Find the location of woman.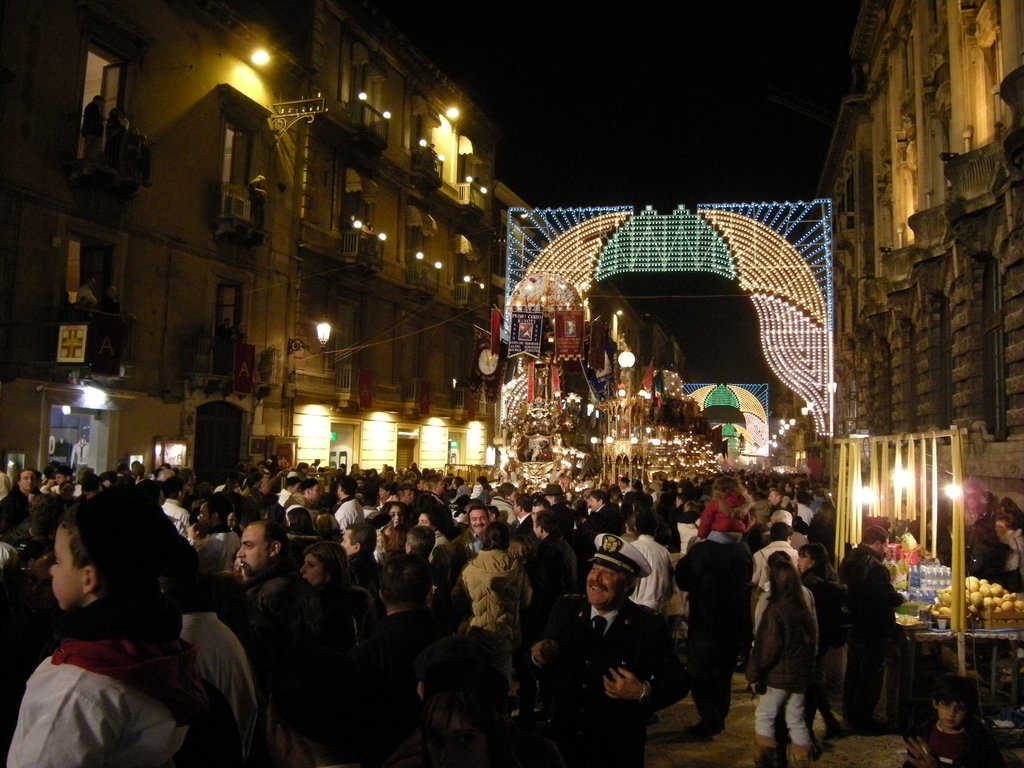
Location: detection(794, 543, 836, 728).
